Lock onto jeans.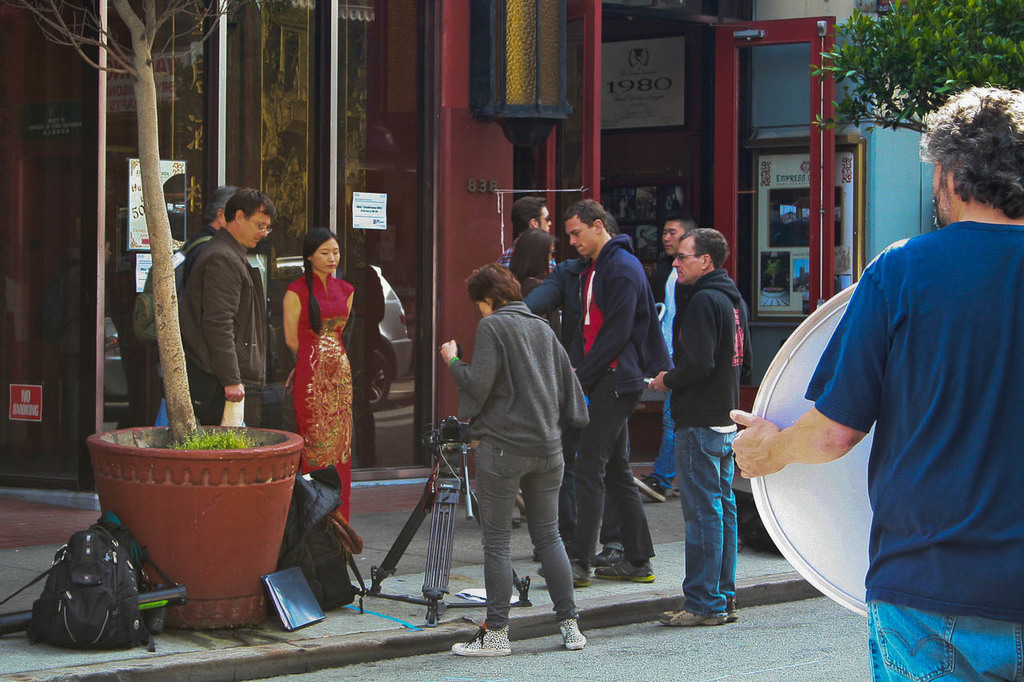
Locked: <bbox>476, 440, 582, 627</bbox>.
